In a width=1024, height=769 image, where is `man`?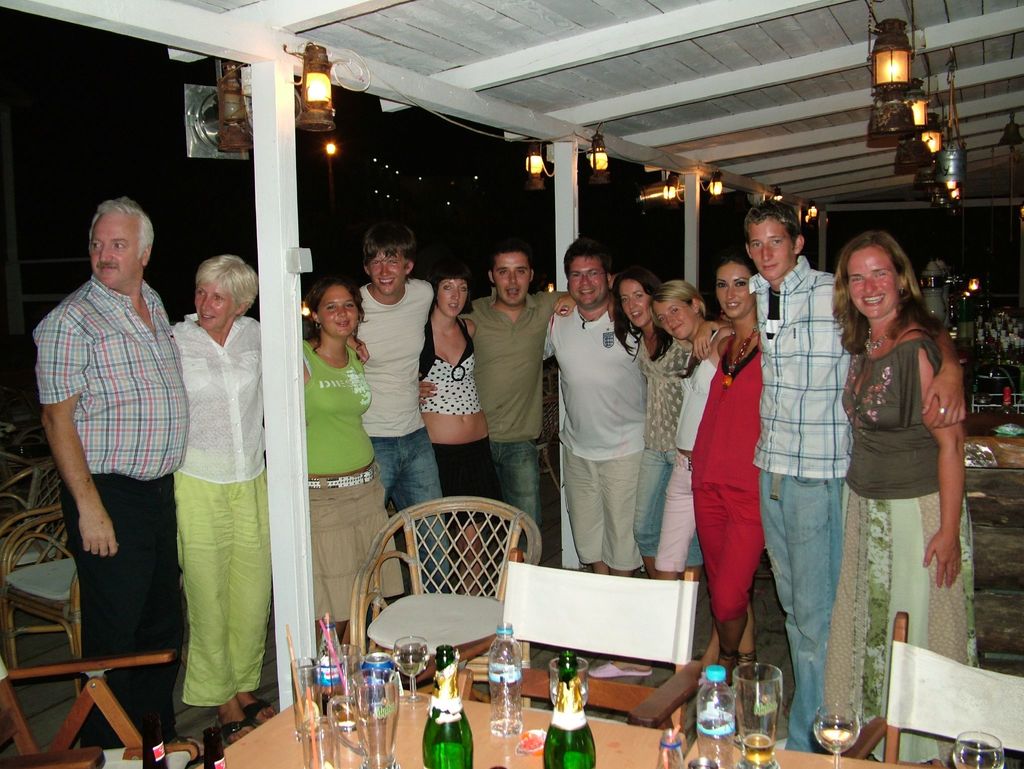
select_region(747, 201, 968, 749).
